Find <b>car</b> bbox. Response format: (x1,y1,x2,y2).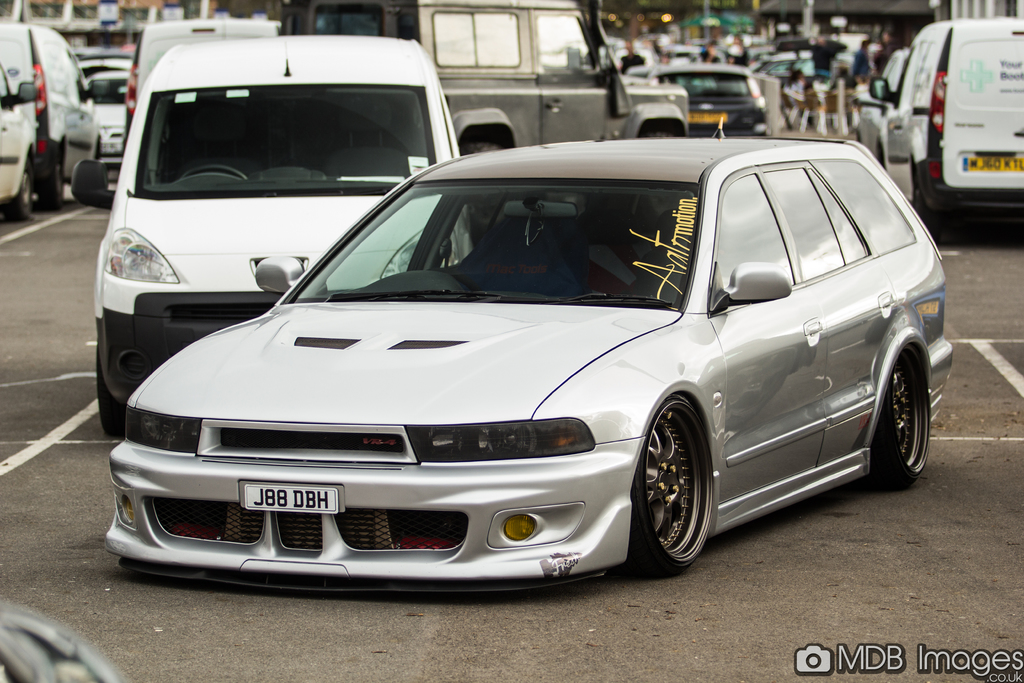
(119,7,274,120).
